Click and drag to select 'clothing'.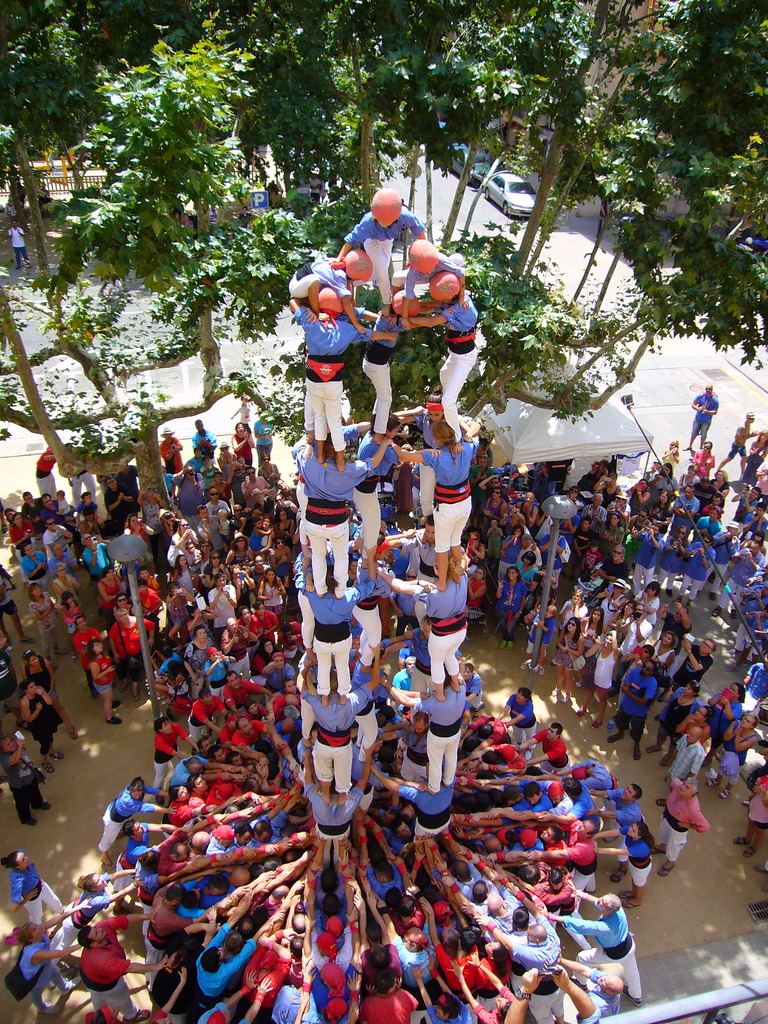
Selection: [x1=708, y1=532, x2=742, y2=596].
